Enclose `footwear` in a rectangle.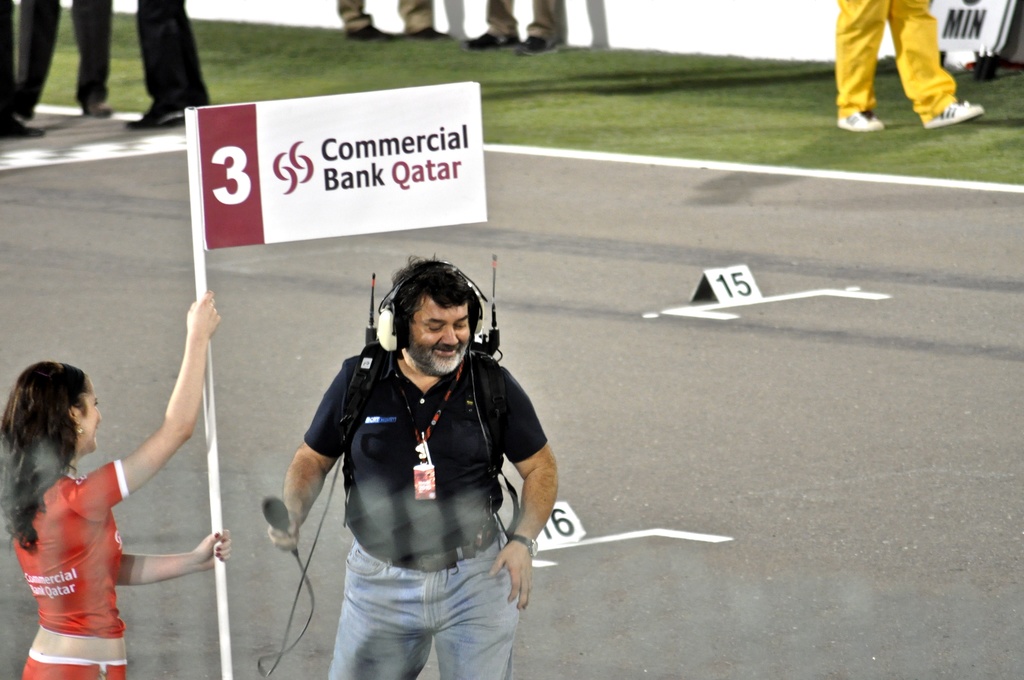
region(121, 99, 207, 122).
